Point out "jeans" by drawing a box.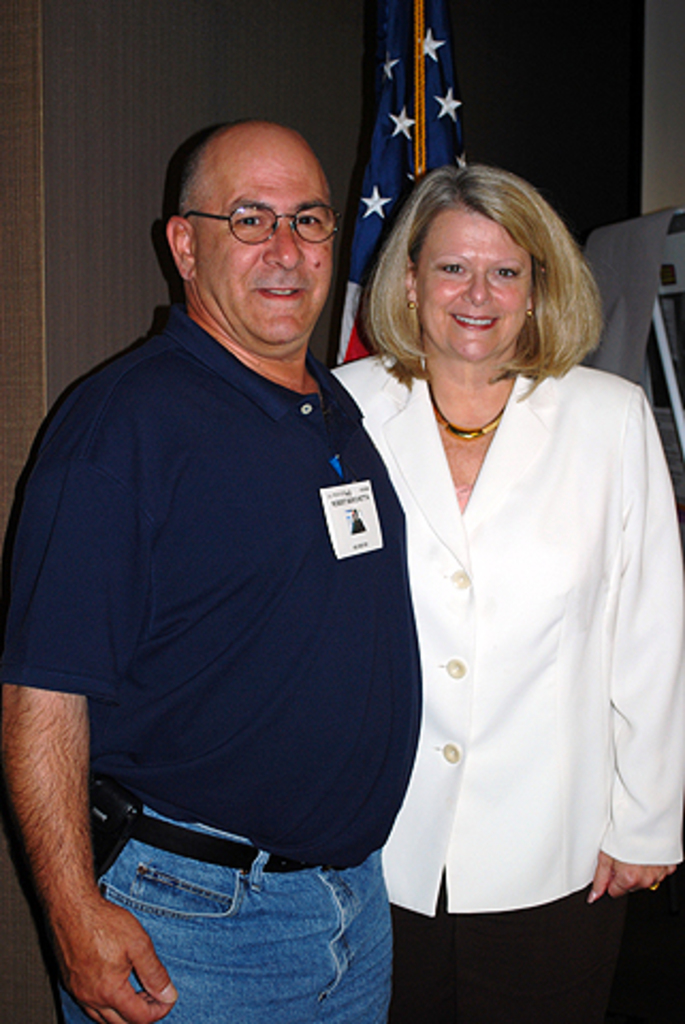
bbox=[386, 892, 610, 1011].
